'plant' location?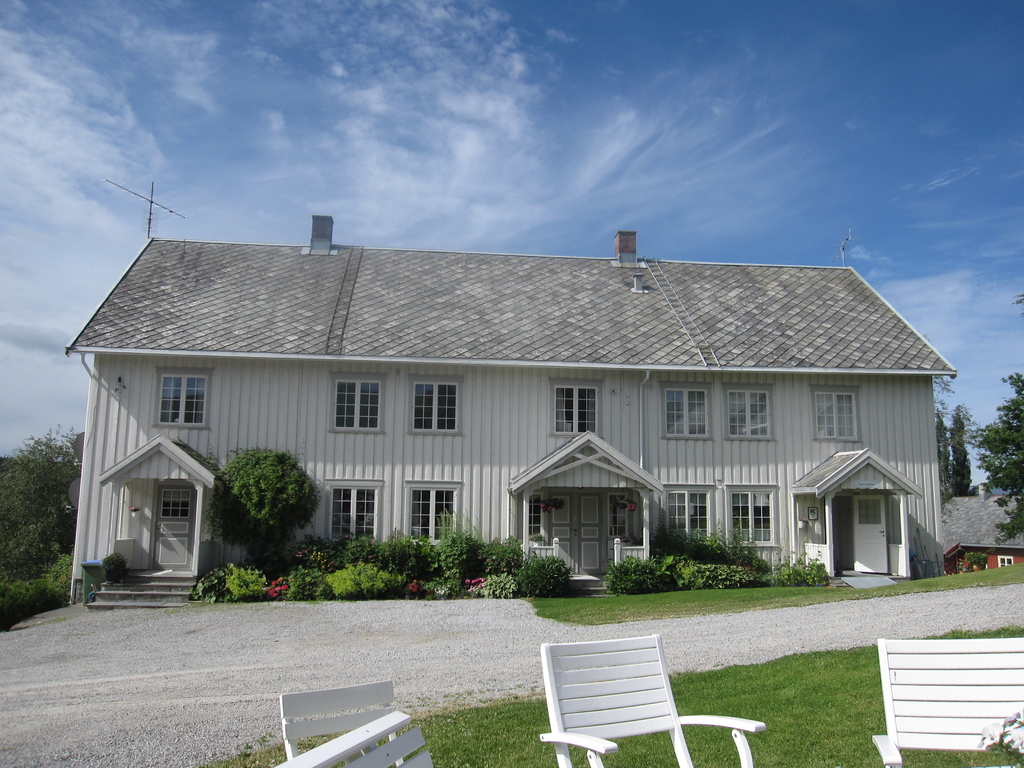
left=201, top=442, right=316, bottom=574
